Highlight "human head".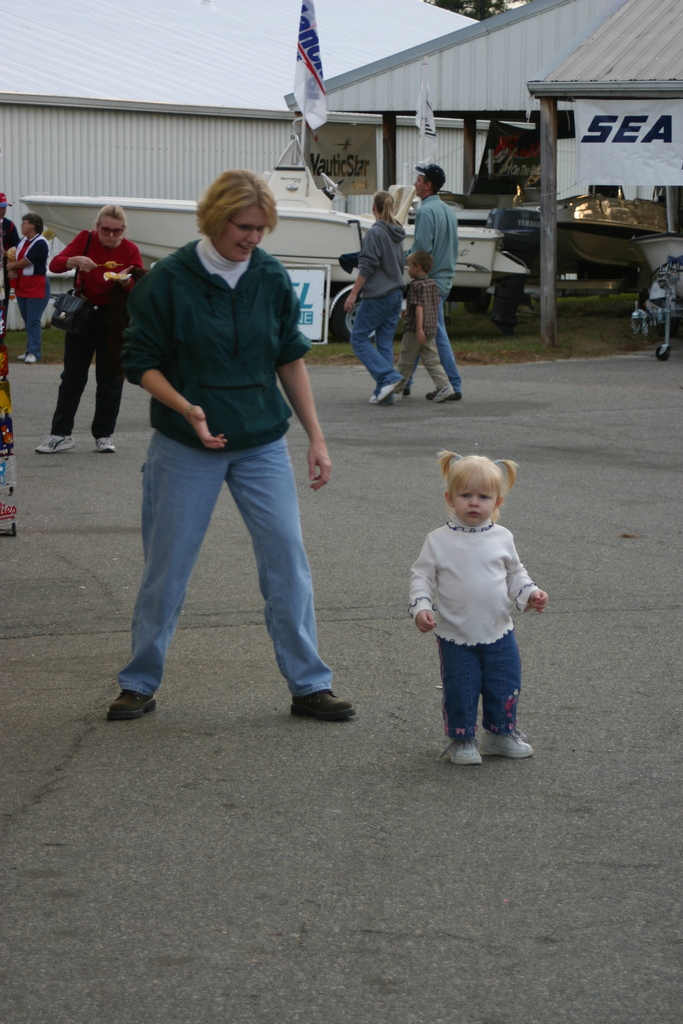
Highlighted region: locate(423, 437, 525, 535).
